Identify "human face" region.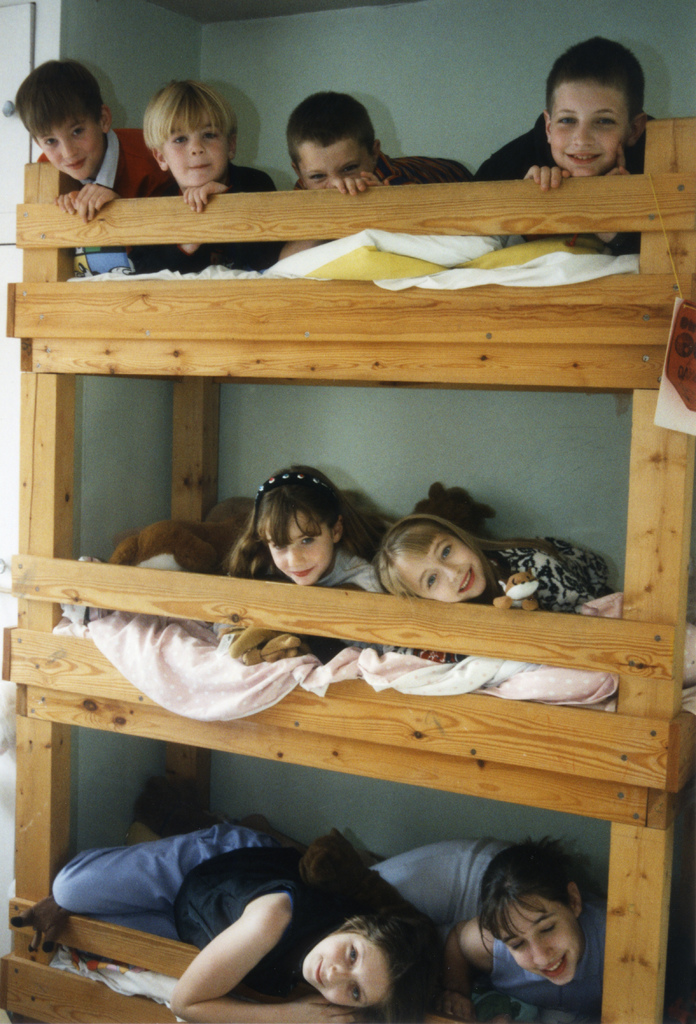
Region: [542,75,634,181].
